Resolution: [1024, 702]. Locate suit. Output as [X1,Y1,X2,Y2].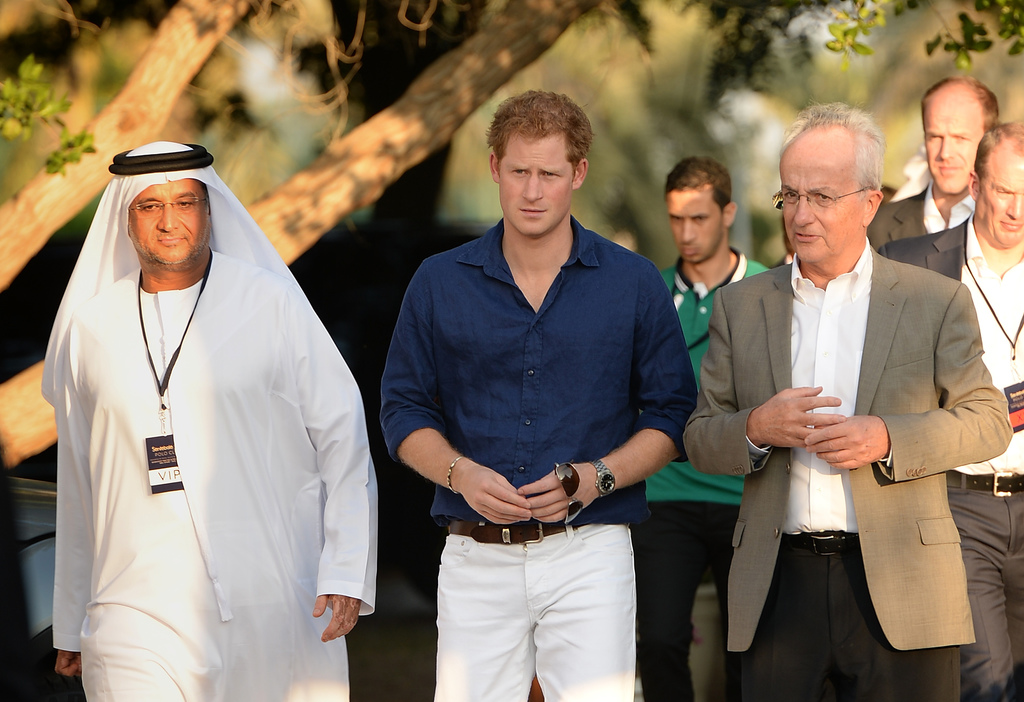
[682,203,983,671].
